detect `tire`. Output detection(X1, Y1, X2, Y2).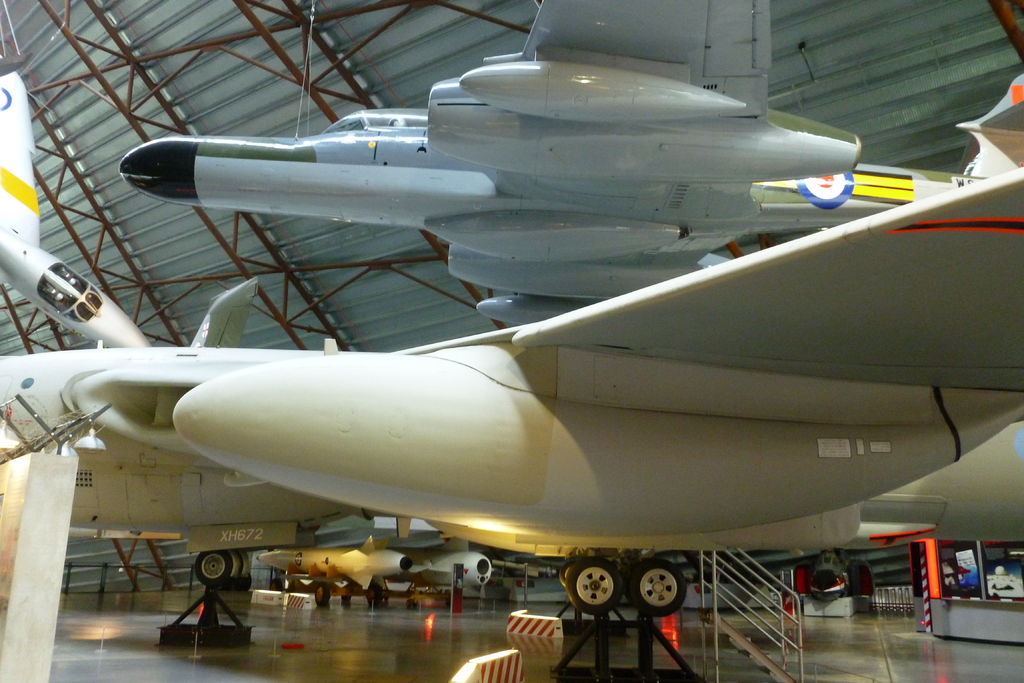
detection(643, 563, 686, 611).
